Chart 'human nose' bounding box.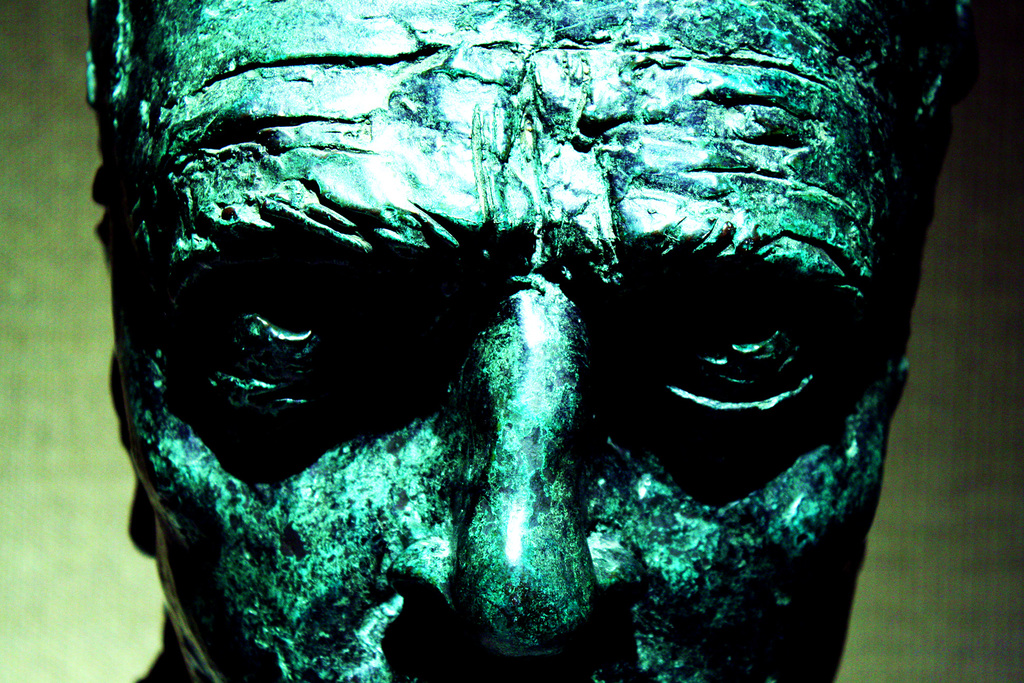
Charted: region(387, 276, 645, 667).
